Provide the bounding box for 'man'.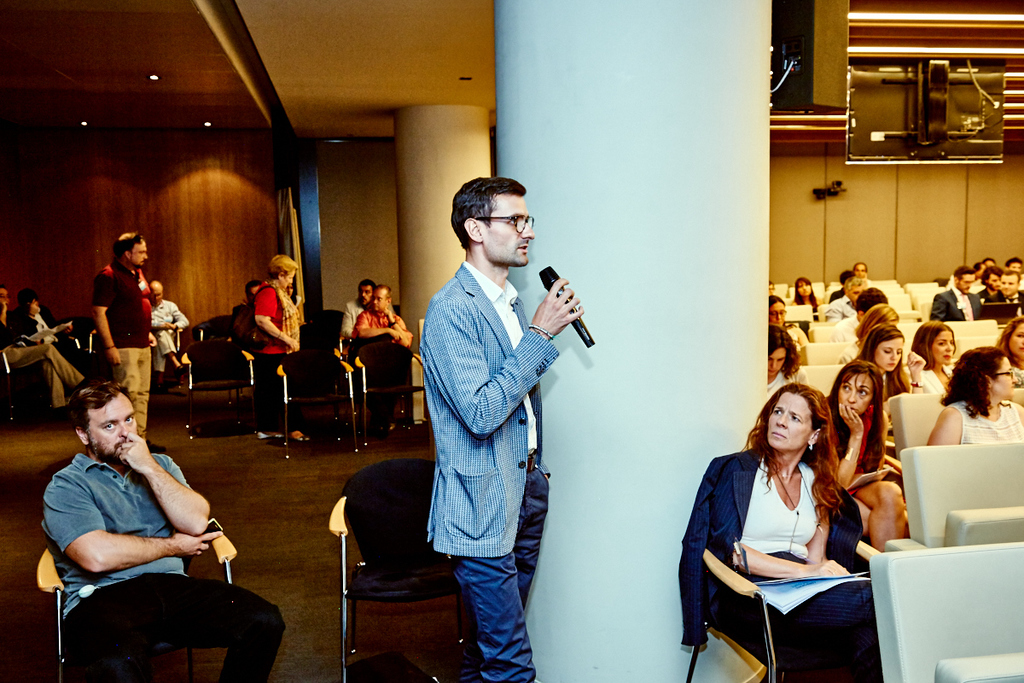
pyautogui.locateOnScreen(38, 381, 288, 682).
